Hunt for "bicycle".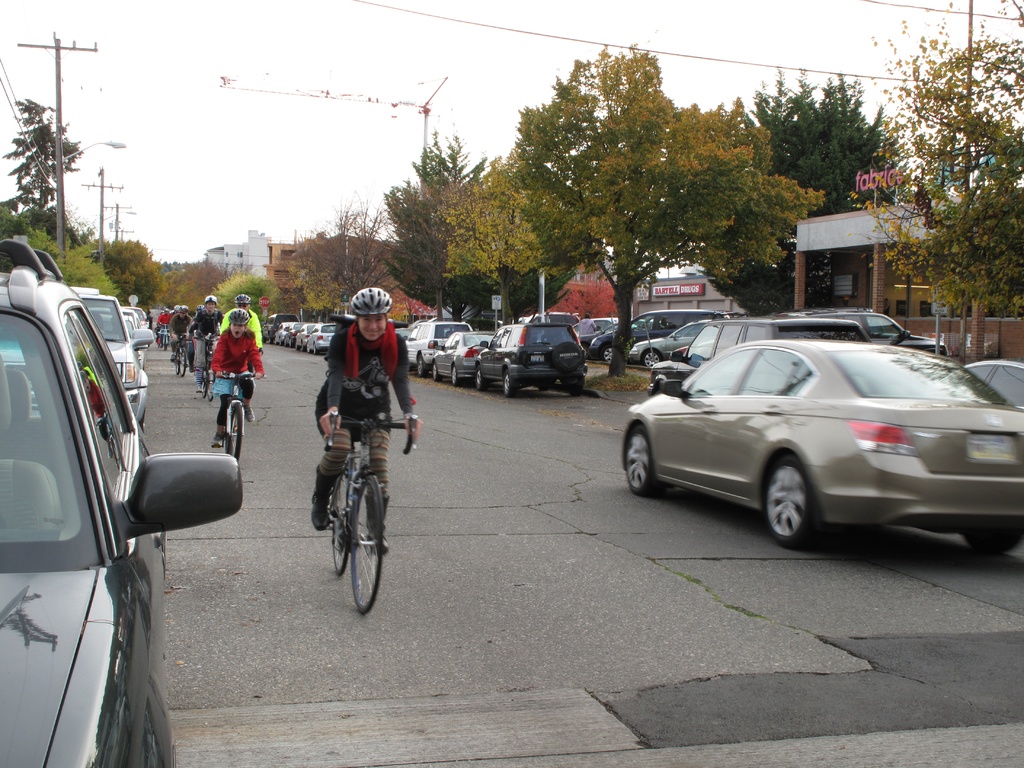
Hunted down at bbox=(208, 371, 270, 460).
